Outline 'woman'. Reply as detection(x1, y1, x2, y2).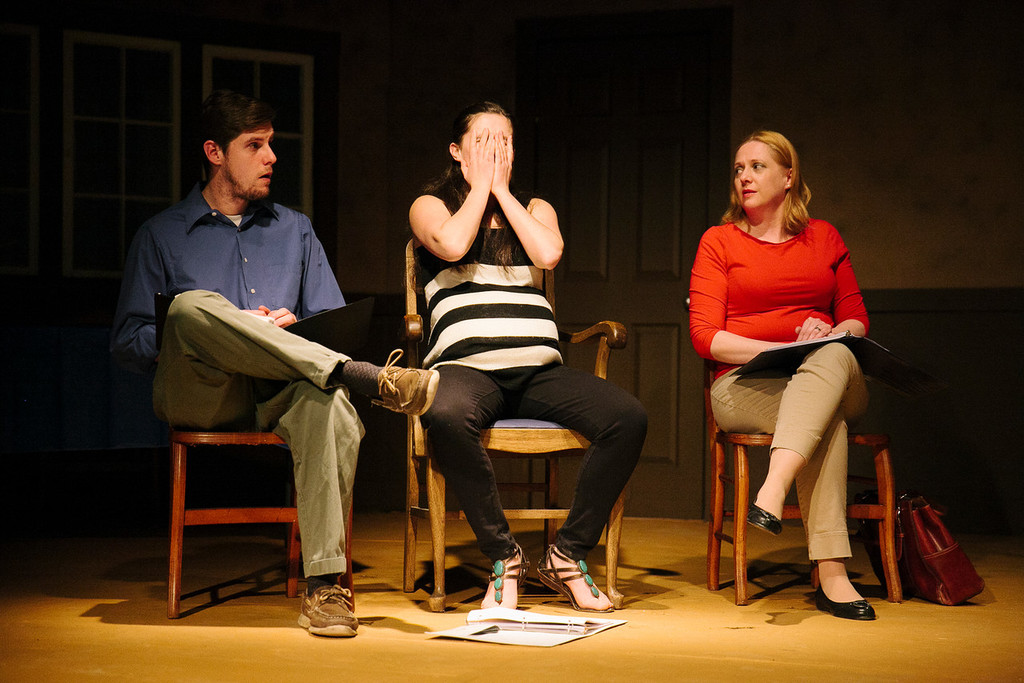
detection(399, 102, 646, 615).
